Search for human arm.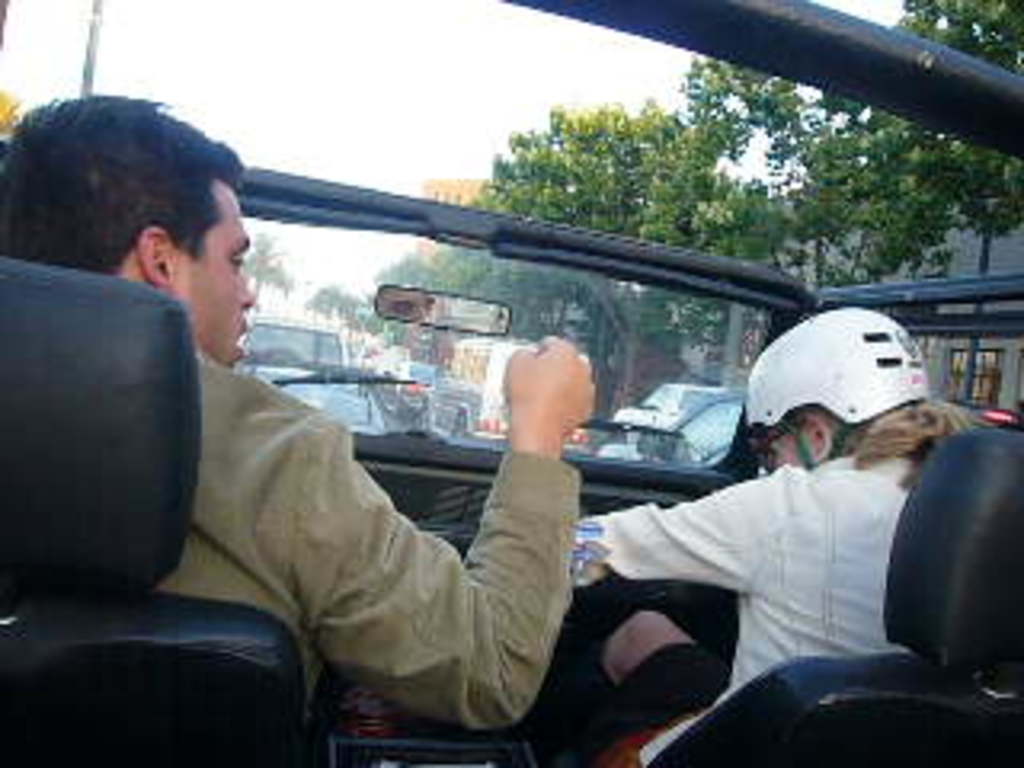
Found at x1=195, y1=406, x2=598, y2=733.
